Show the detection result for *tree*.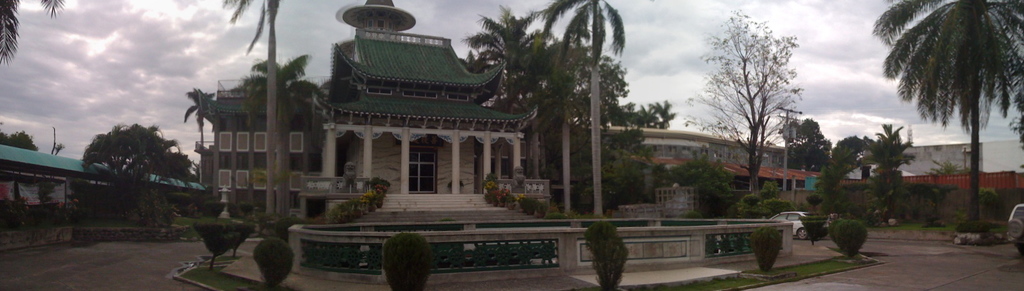
[left=467, top=3, right=563, bottom=112].
